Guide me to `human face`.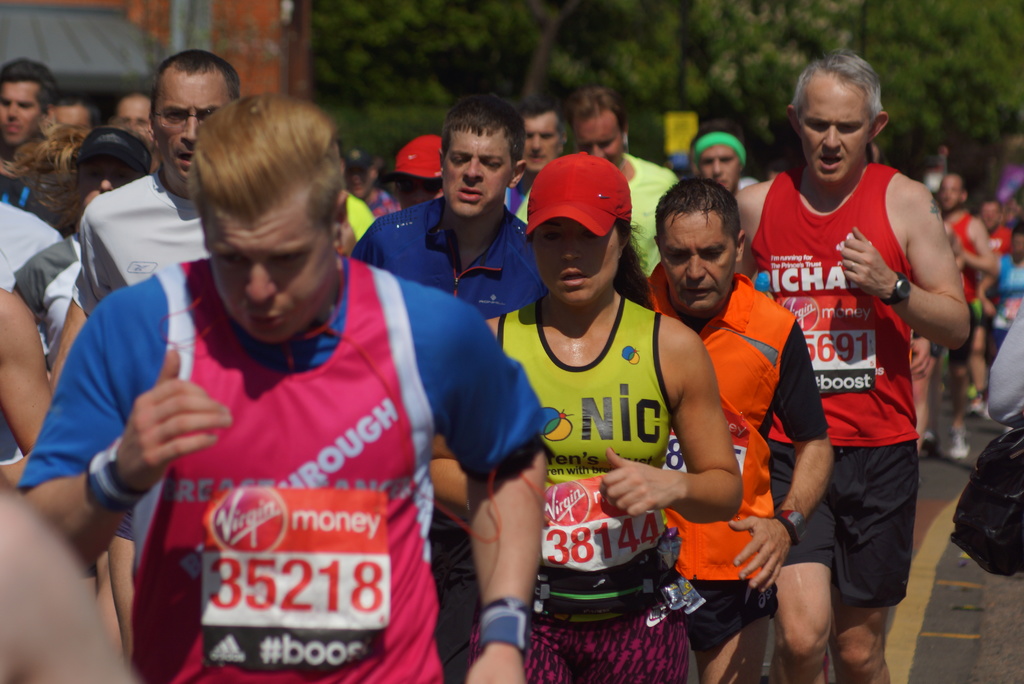
Guidance: 532:216:619:323.
